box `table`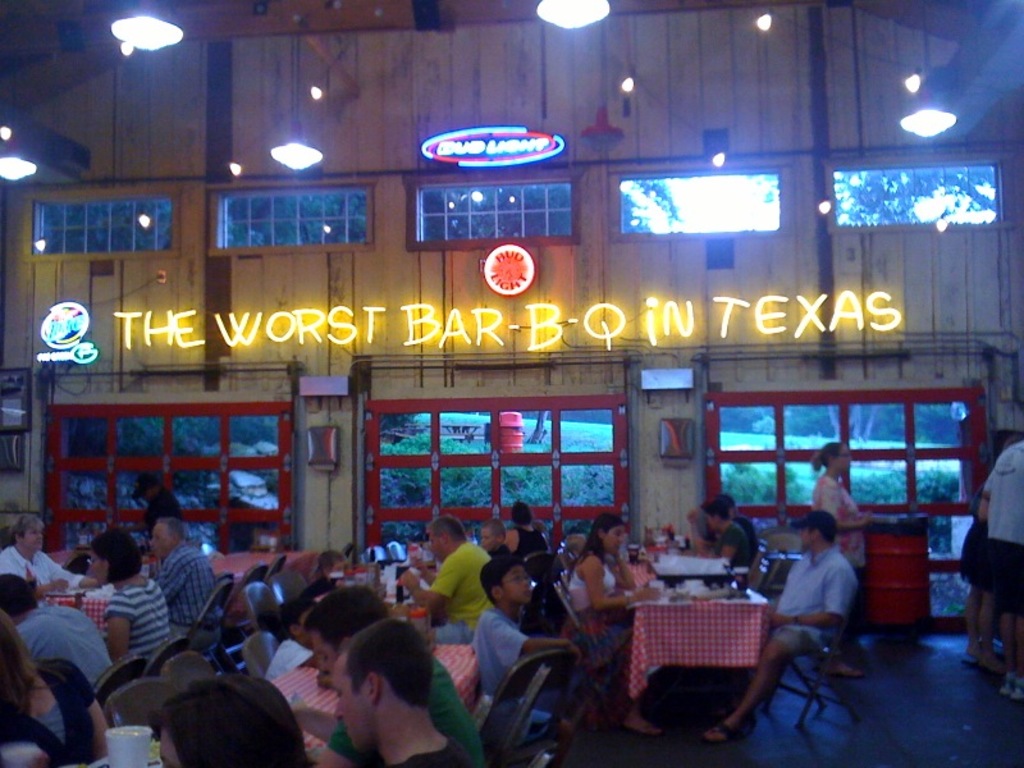
(left=204, top=550, right=319, bottom=618)
